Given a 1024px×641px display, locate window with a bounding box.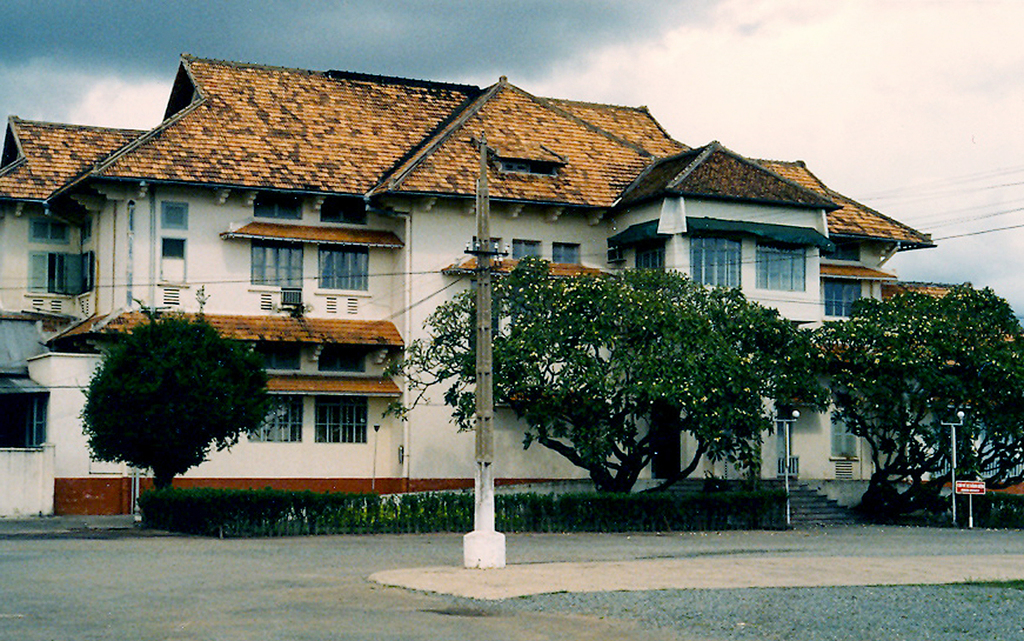
Located: pyautogui.locateOnScreen(313, 397, 366, 440).
